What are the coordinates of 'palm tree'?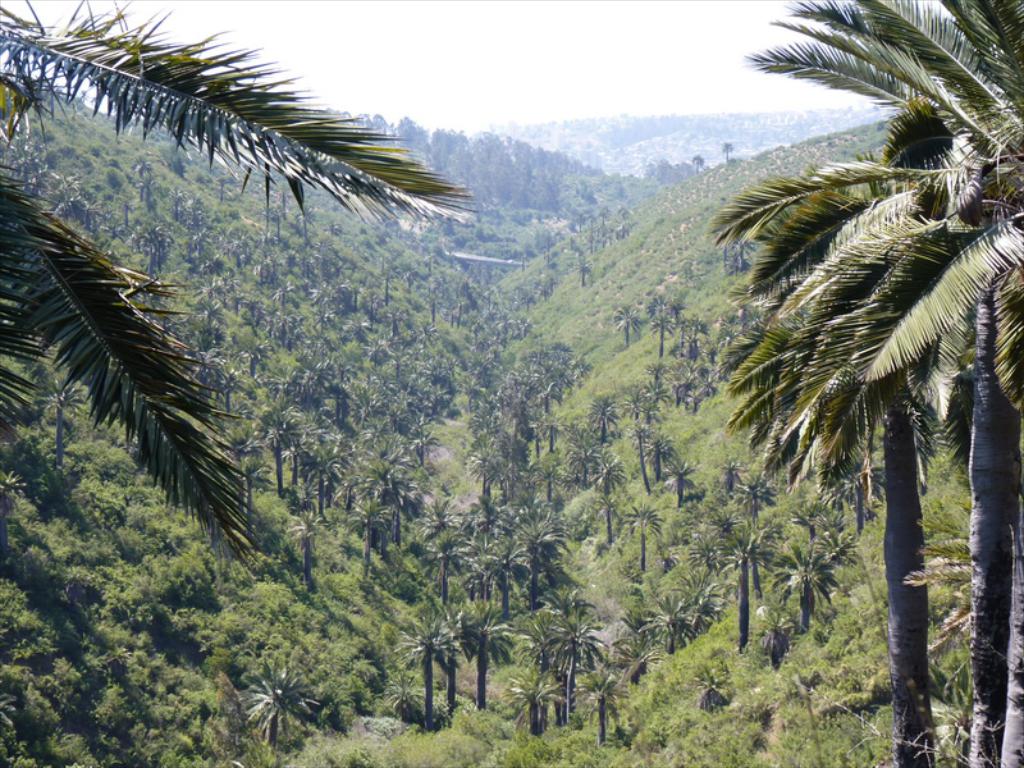
box=[741, 520, 765, 598].
